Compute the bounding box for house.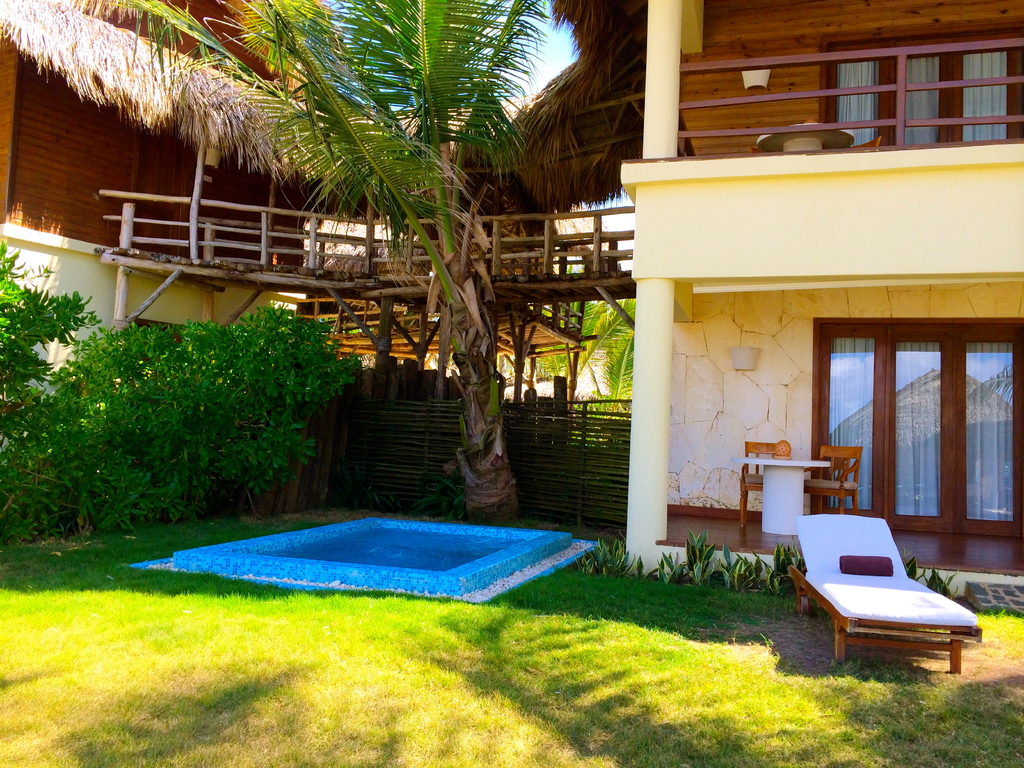
(305,77,591,395).
